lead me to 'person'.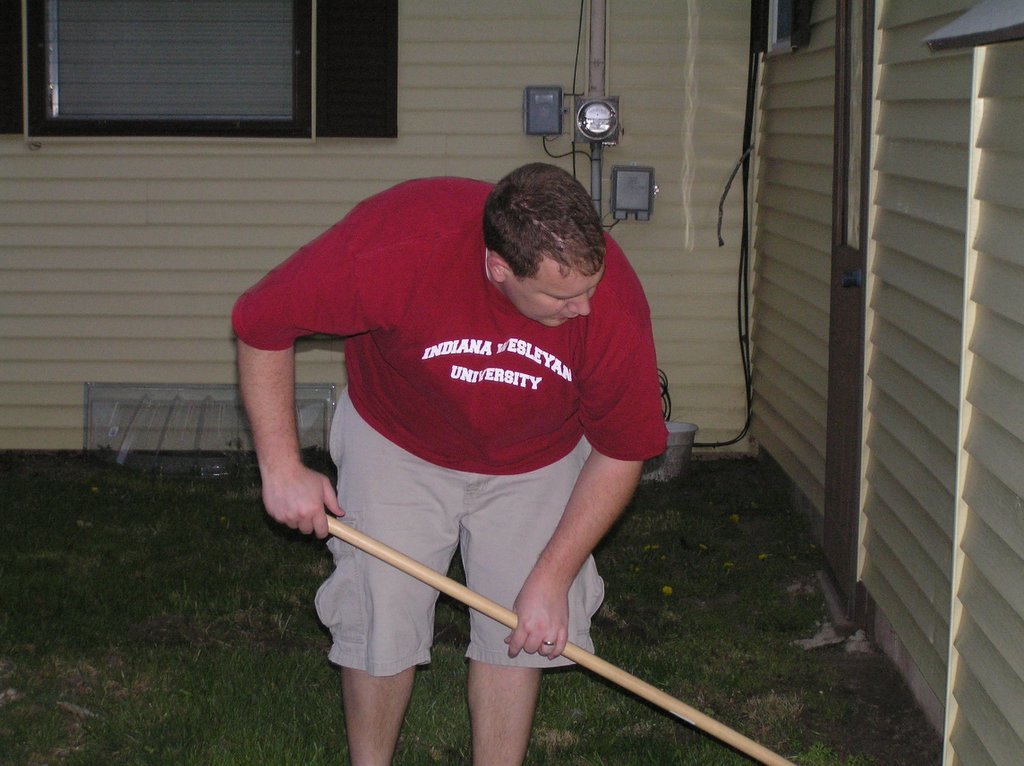
Lead to crop(263, 116, 676, 755).
